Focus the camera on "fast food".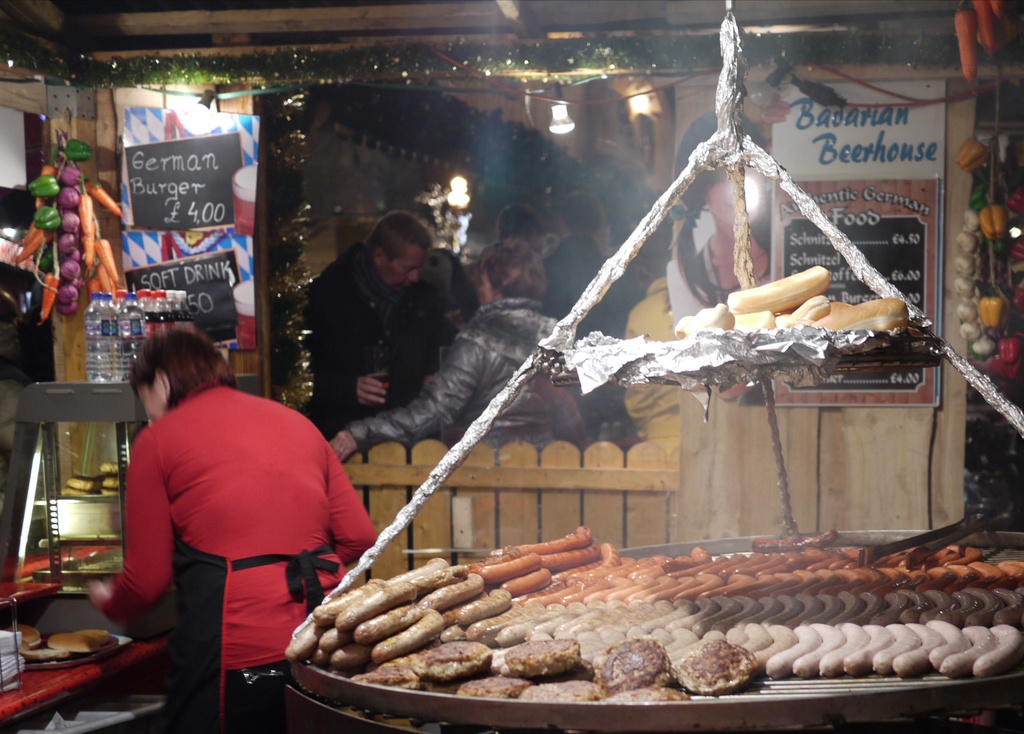
Focus region: bbox=[65, 476, 98, 490].
